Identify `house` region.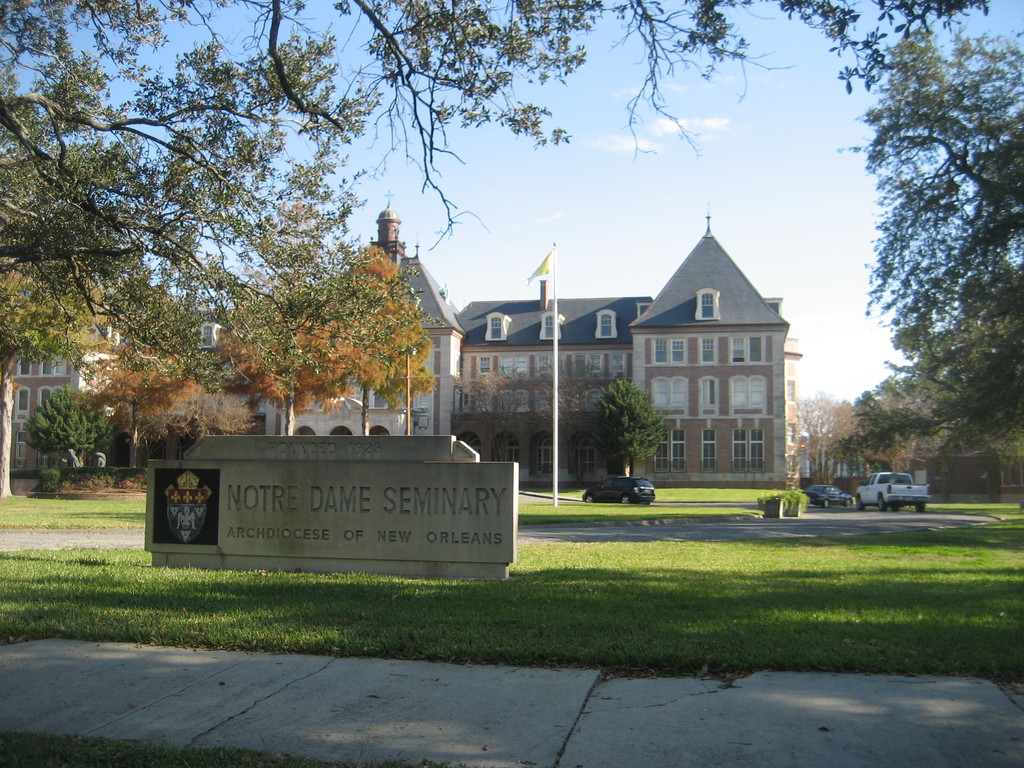
Region: [0,212,801,491].
